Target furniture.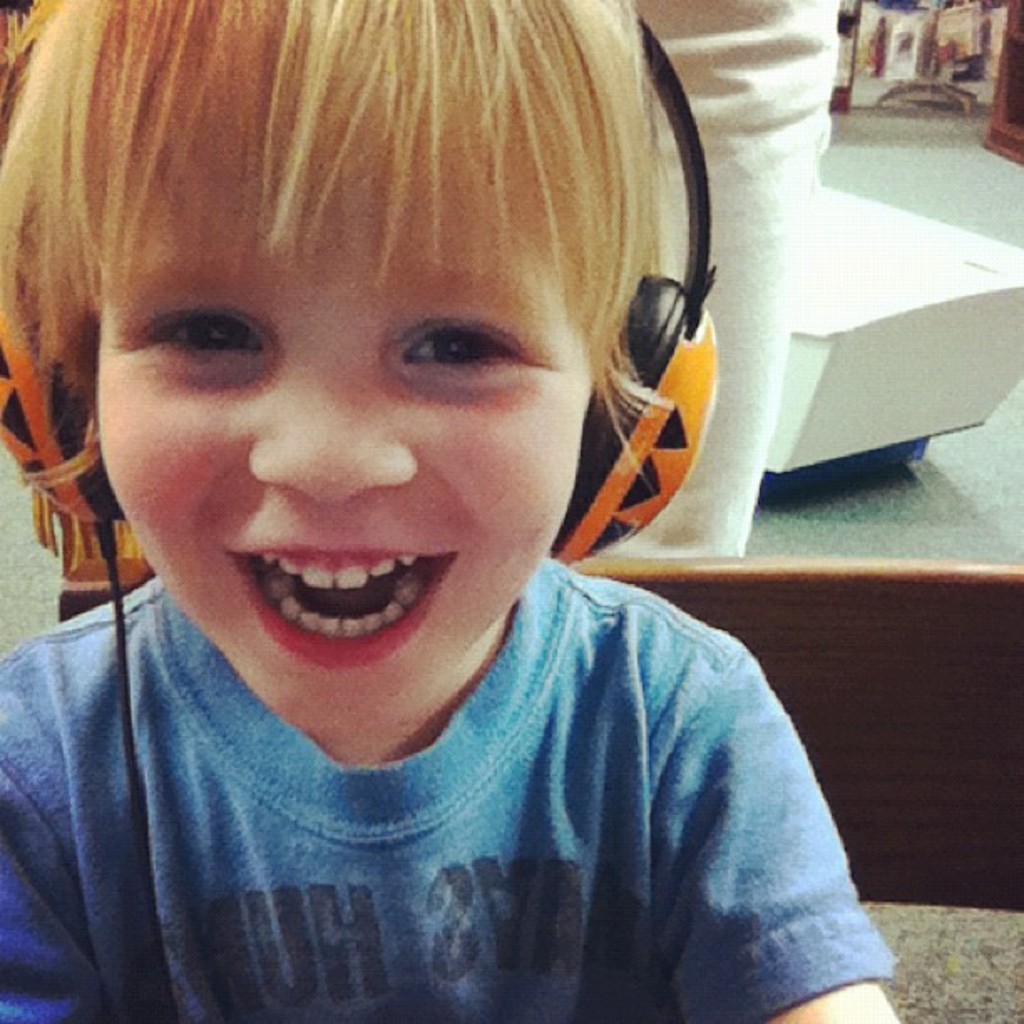
Target region: 979,0,1022,164.
